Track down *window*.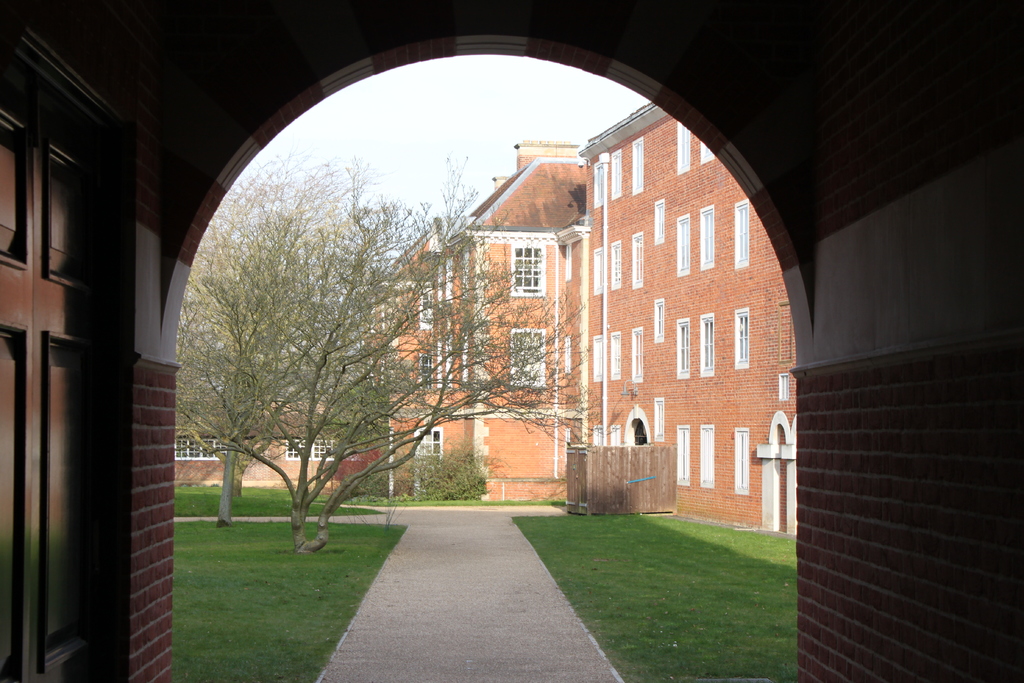
Tracked to x1=732, y1=309, x2=750, y2=370.
